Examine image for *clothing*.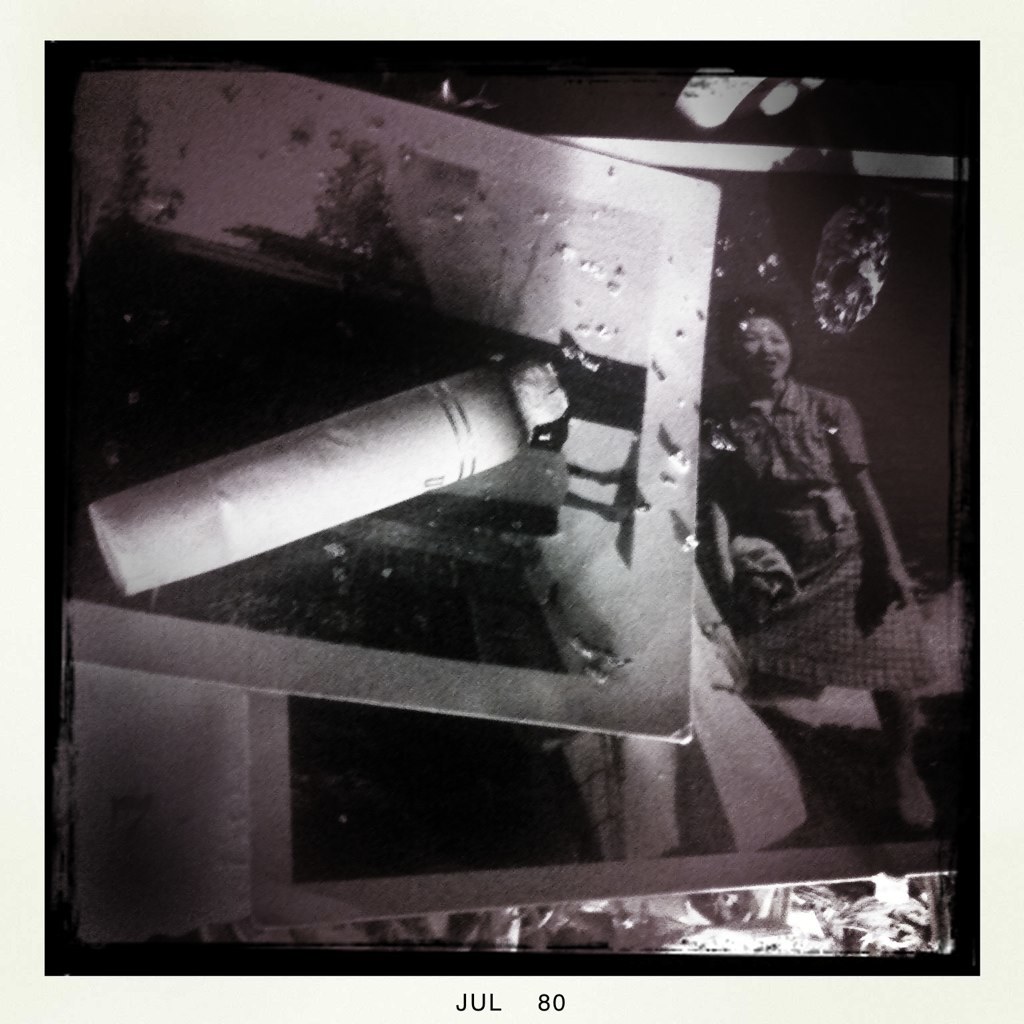
Examination result: bbox(377, 445, 565, 535).
